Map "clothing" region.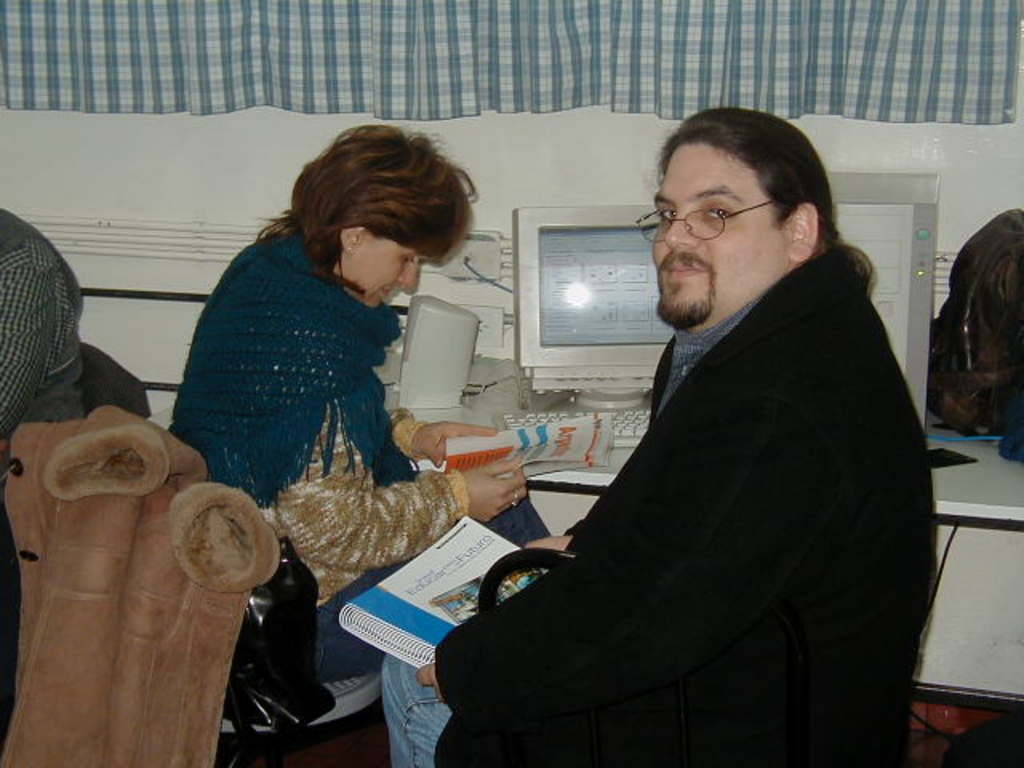
Mapped to bbox(477, 219, 930, 767).
